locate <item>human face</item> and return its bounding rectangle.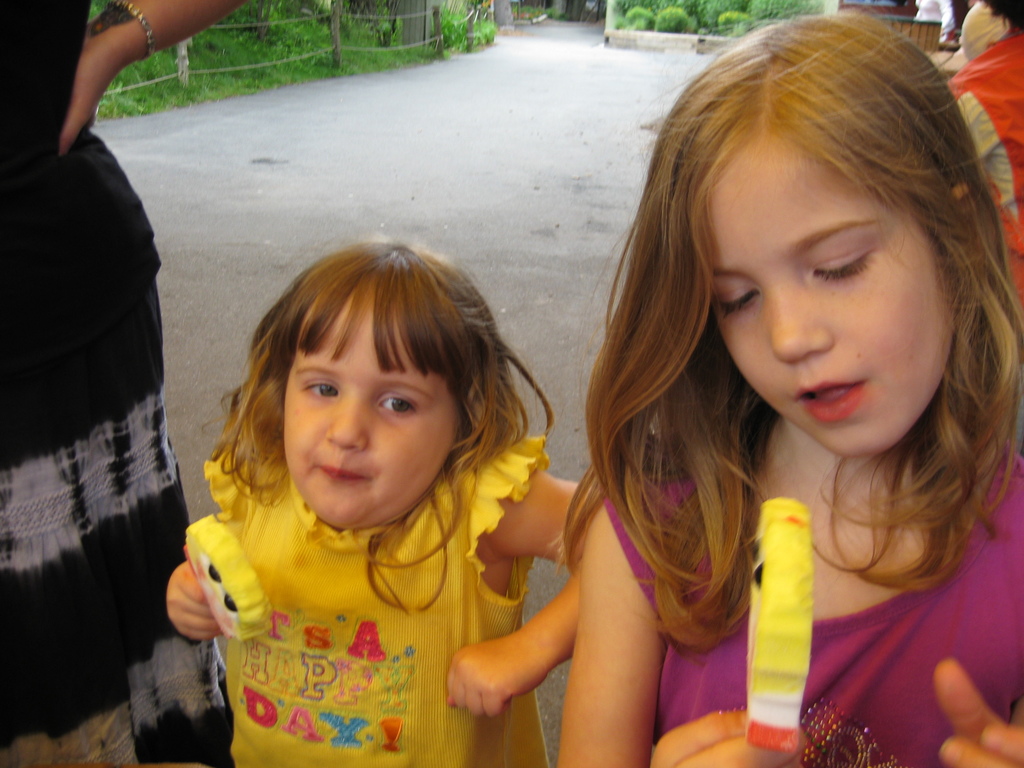
703:137:951:458.
